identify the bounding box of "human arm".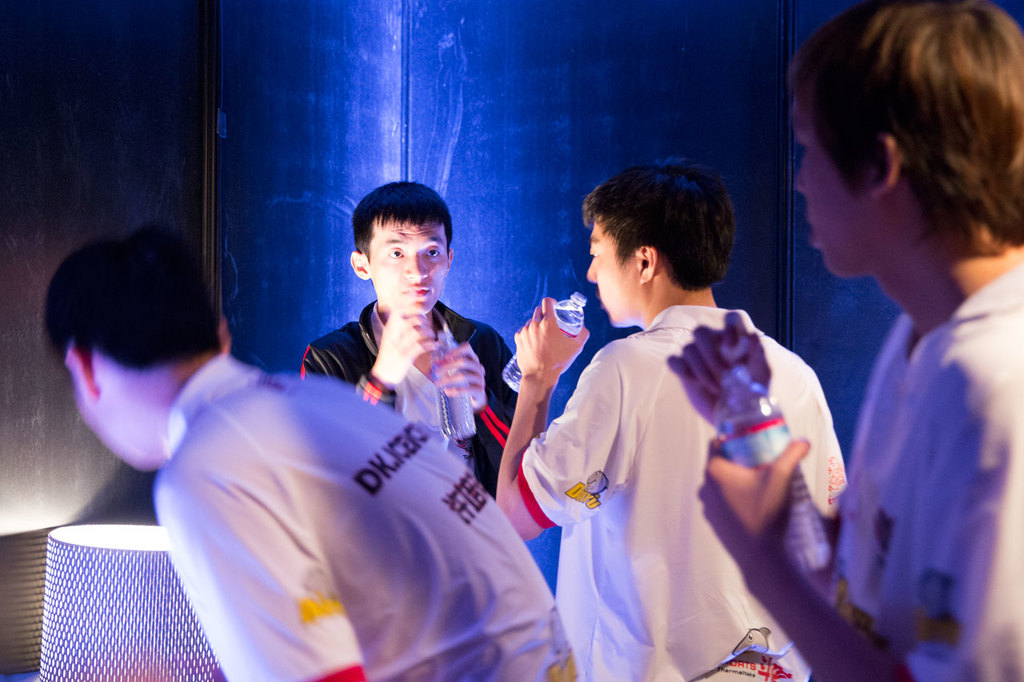
crop(667, 317, 844, 582).
